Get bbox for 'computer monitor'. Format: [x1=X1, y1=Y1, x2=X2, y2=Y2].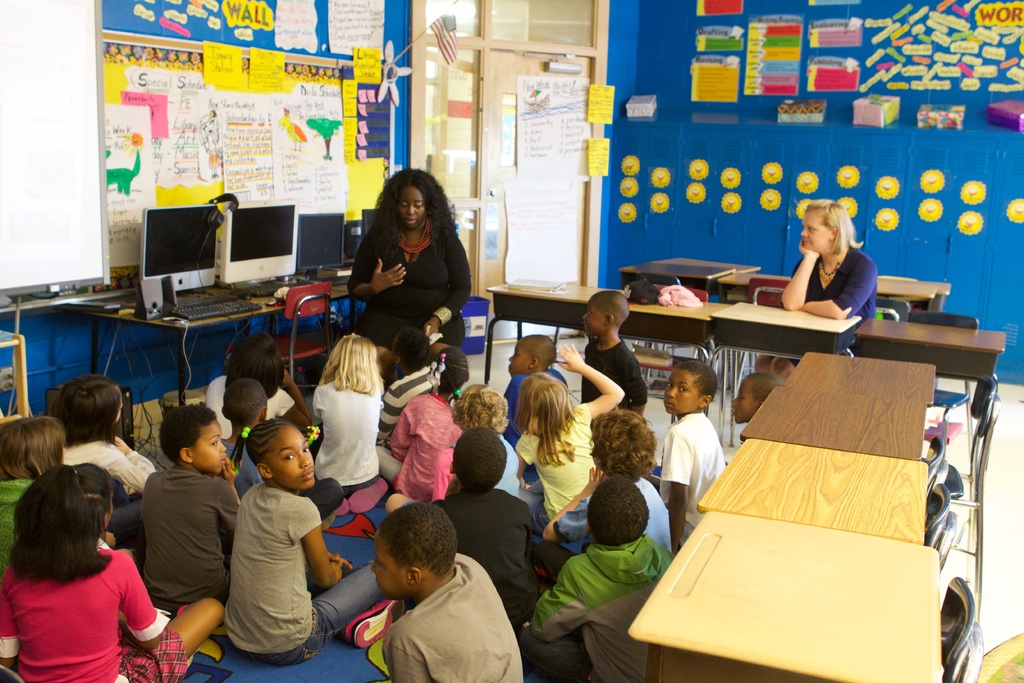
[x1=291, y1=211, x2=350, y2=278].
